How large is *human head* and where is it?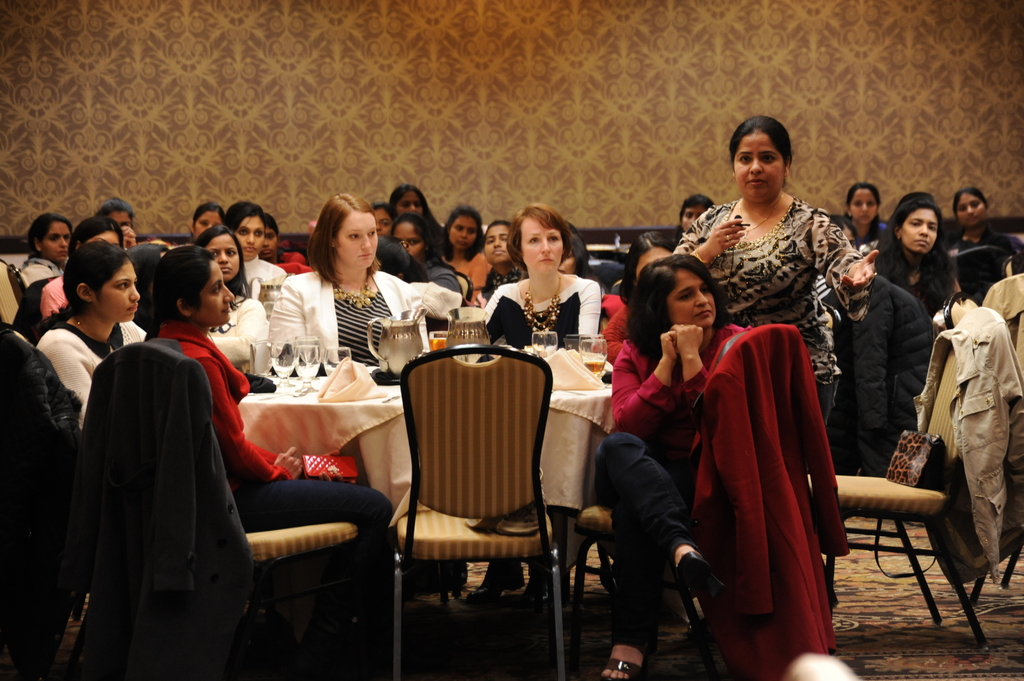
Bounding box: l=640, t=251, r=720, b=330.
